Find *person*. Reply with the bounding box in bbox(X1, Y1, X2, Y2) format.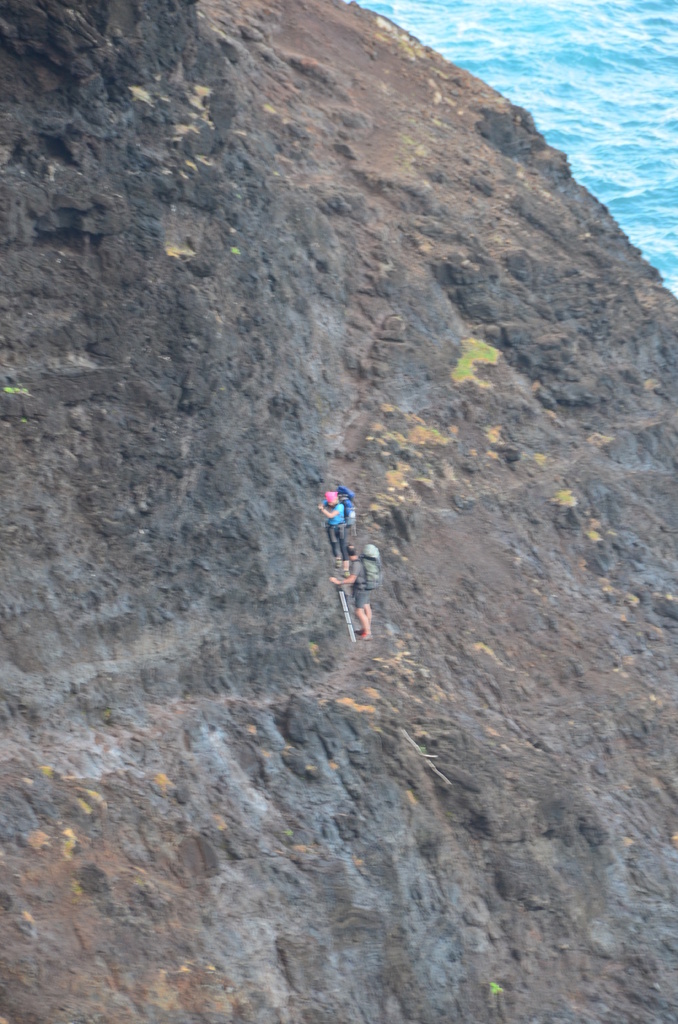
bbox(327, 544, 374, 640).
